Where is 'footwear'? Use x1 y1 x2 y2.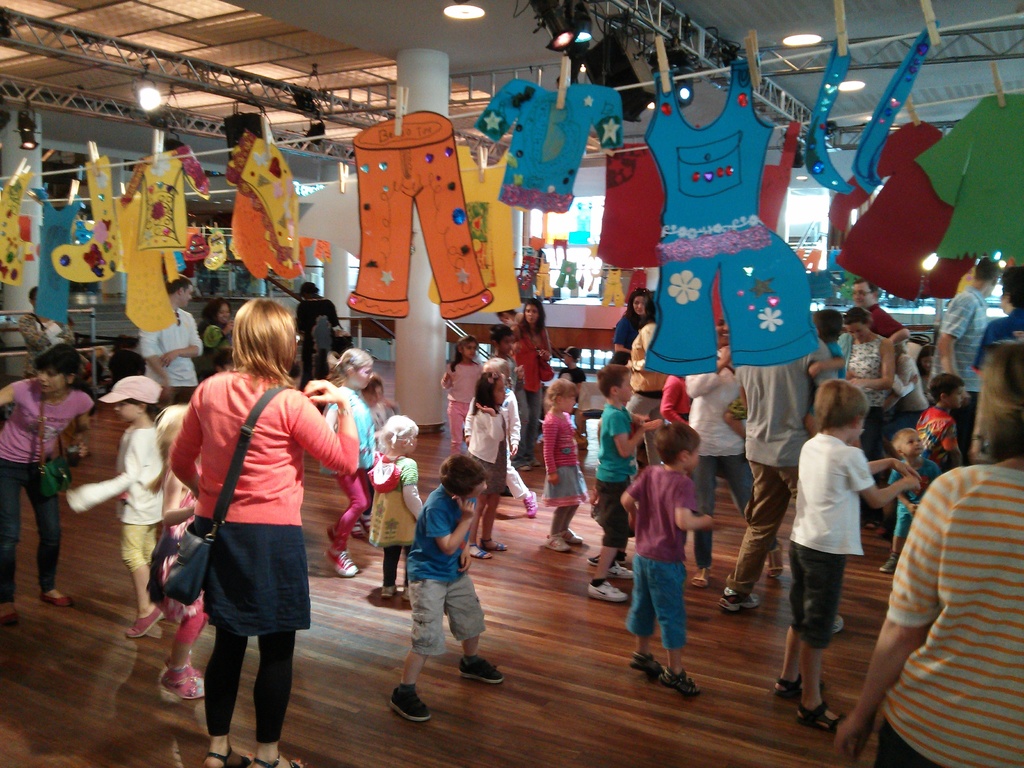
202 741 251 767.
